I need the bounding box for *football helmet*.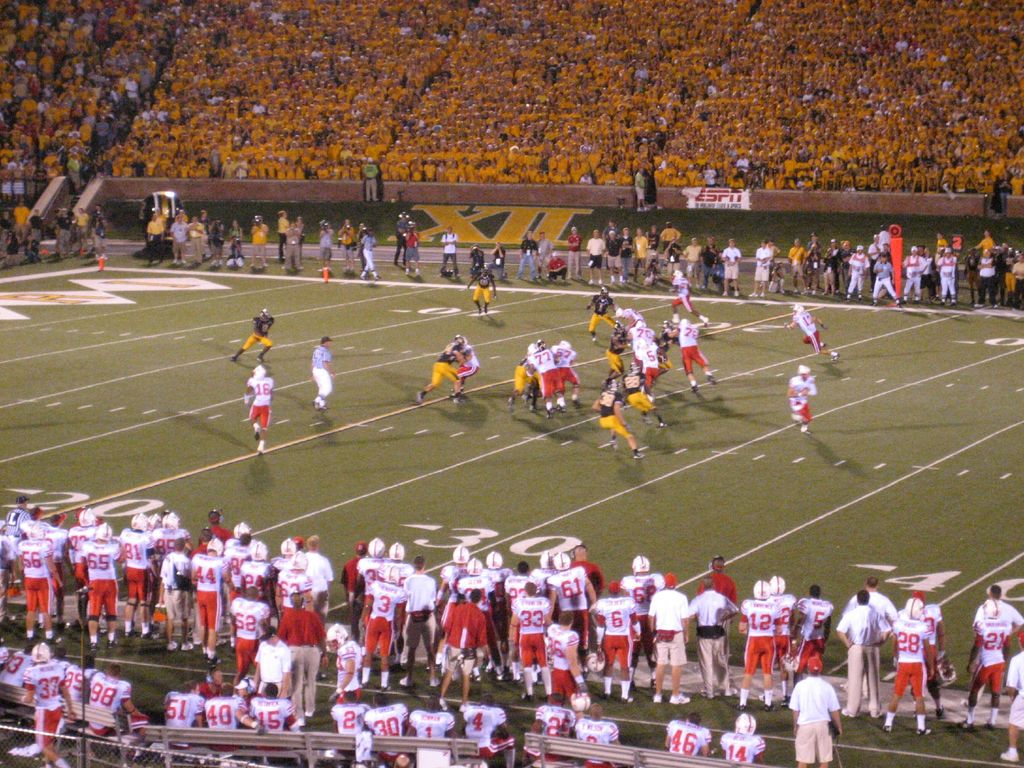
Here it is: 161:511:179:537.
